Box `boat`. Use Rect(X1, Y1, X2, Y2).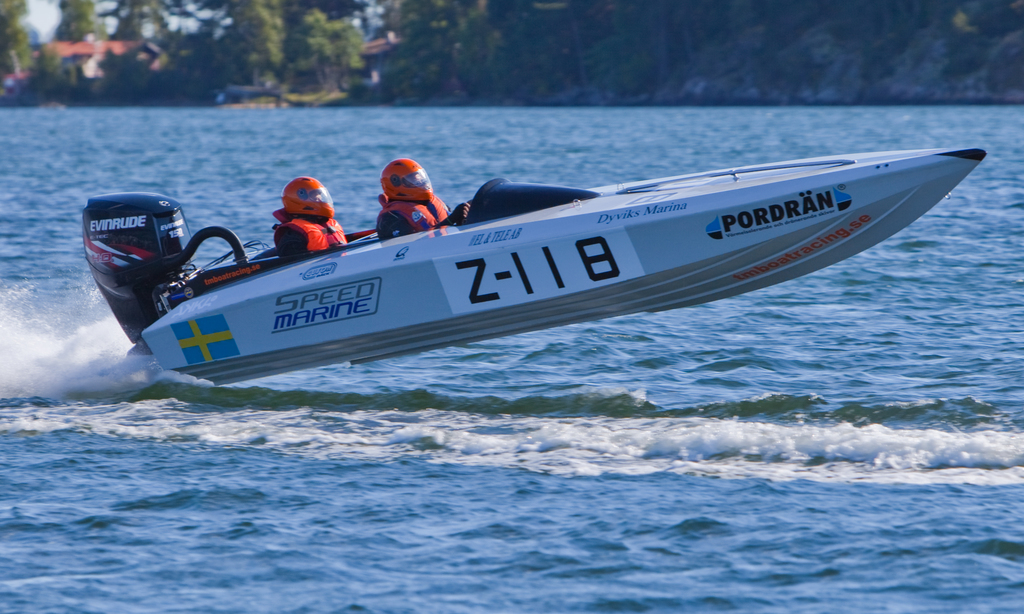
Rect(99, 123, 1023, 370).
